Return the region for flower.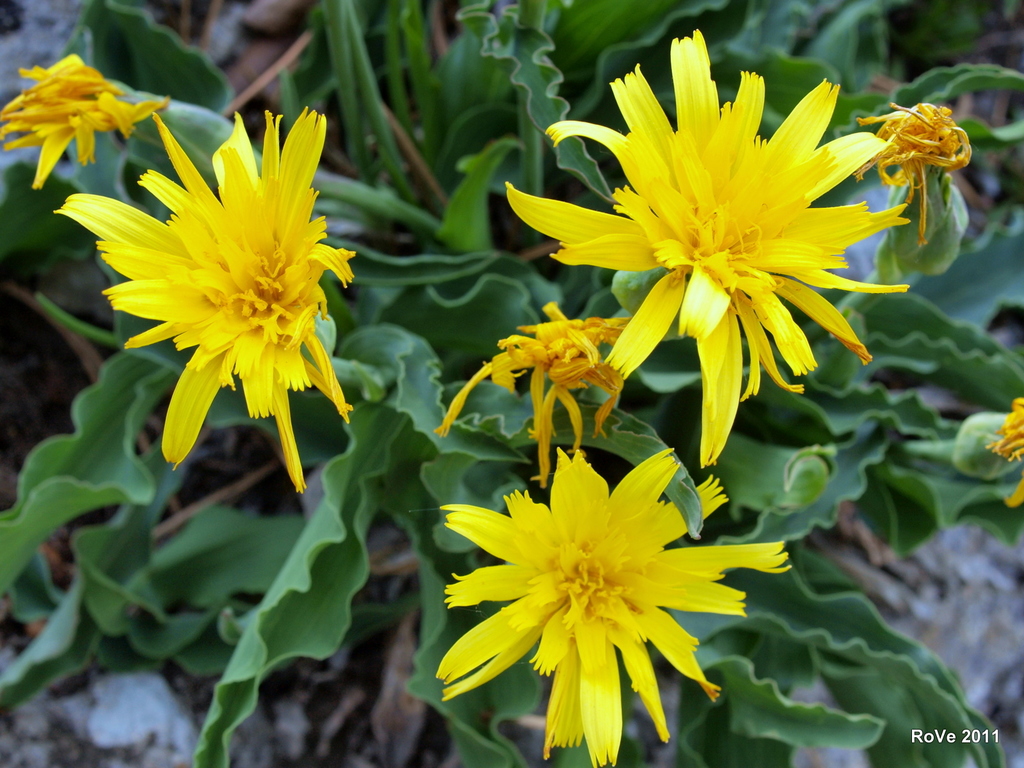
x1=984 y1=388 x2=1023 y2=509.
